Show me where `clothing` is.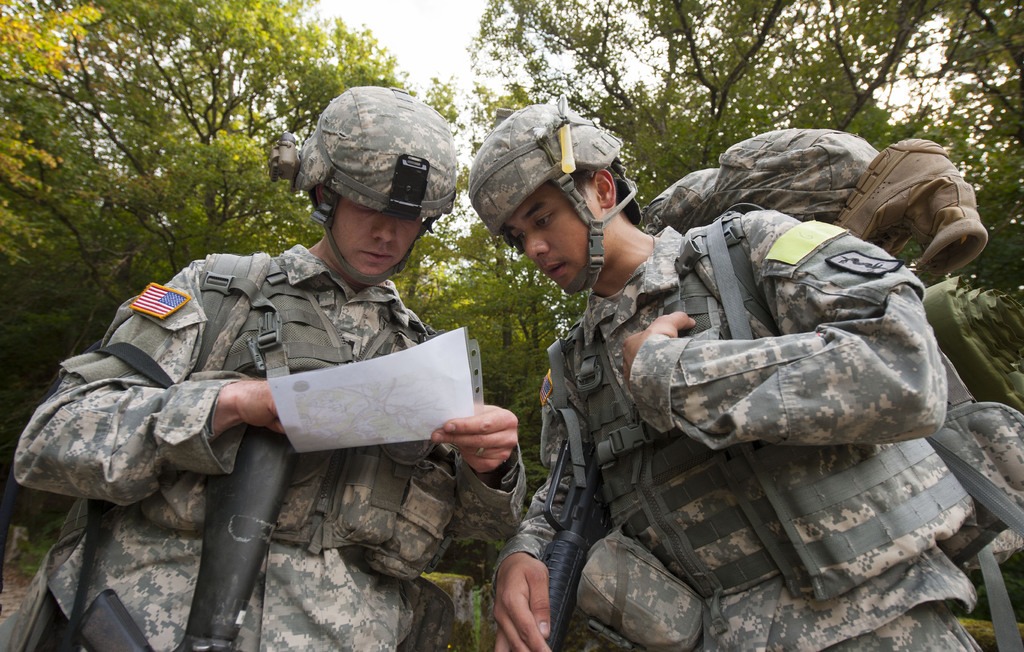
`clothing` is at [493,200,1023,651].
